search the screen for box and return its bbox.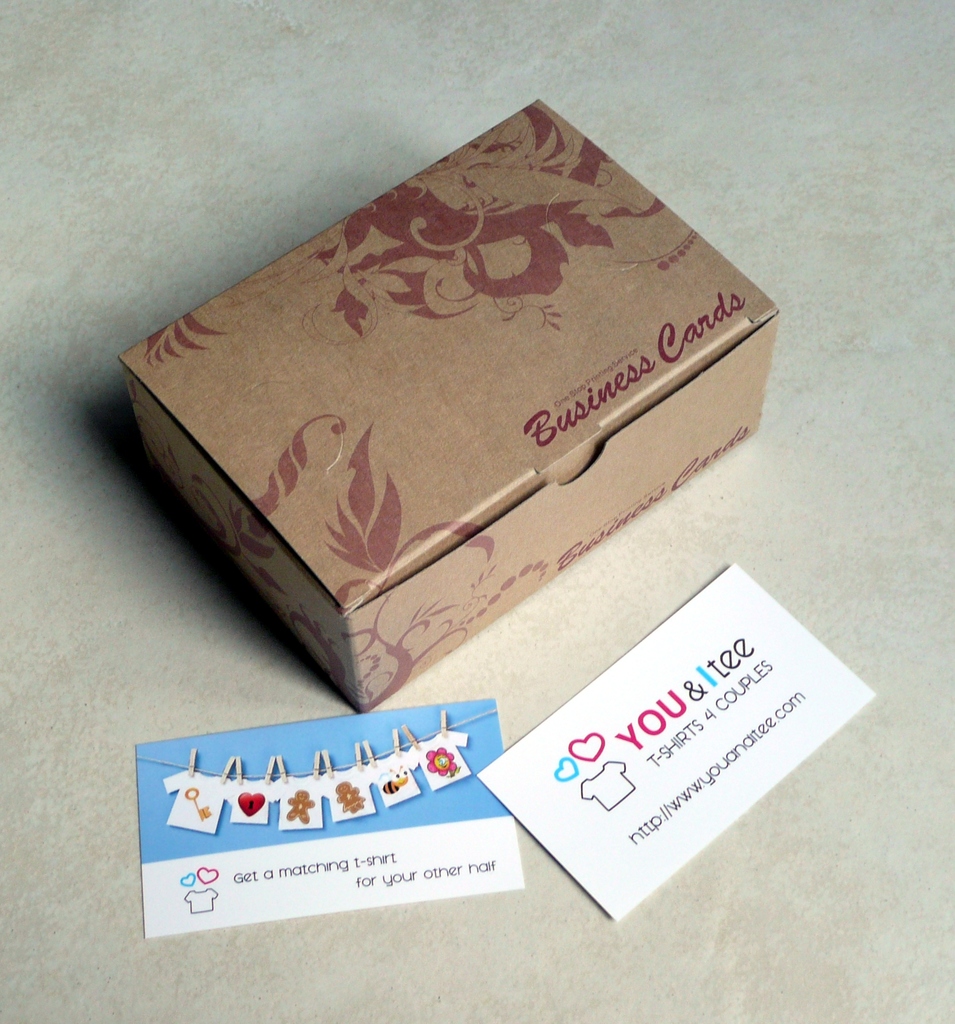
Found: 124,92,776,713.
